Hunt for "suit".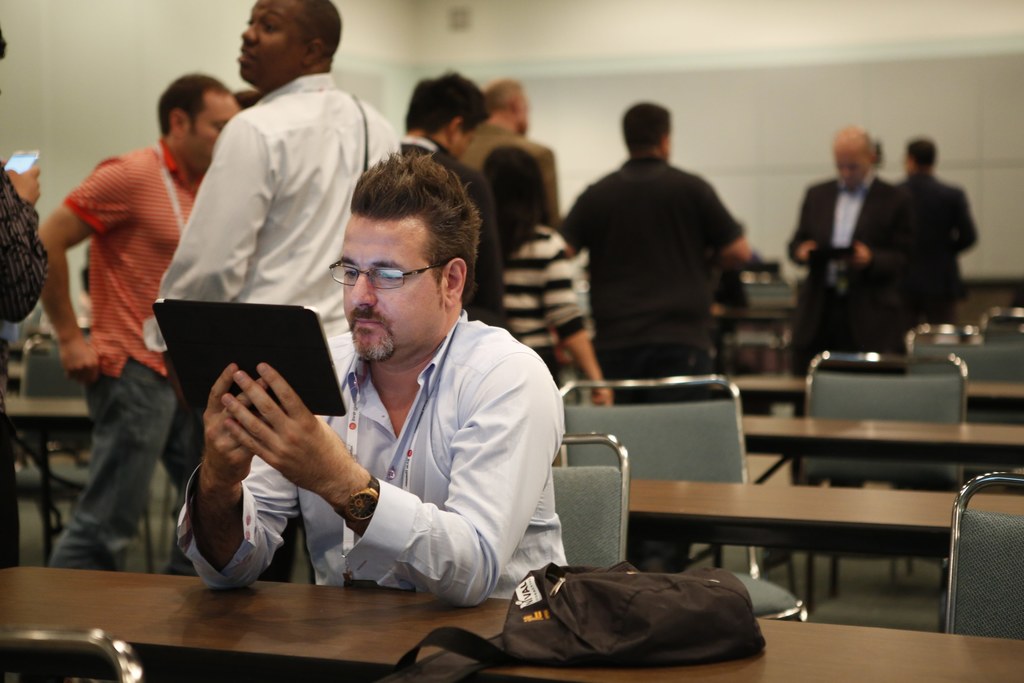
Hunted down at 785 177 902 494.
